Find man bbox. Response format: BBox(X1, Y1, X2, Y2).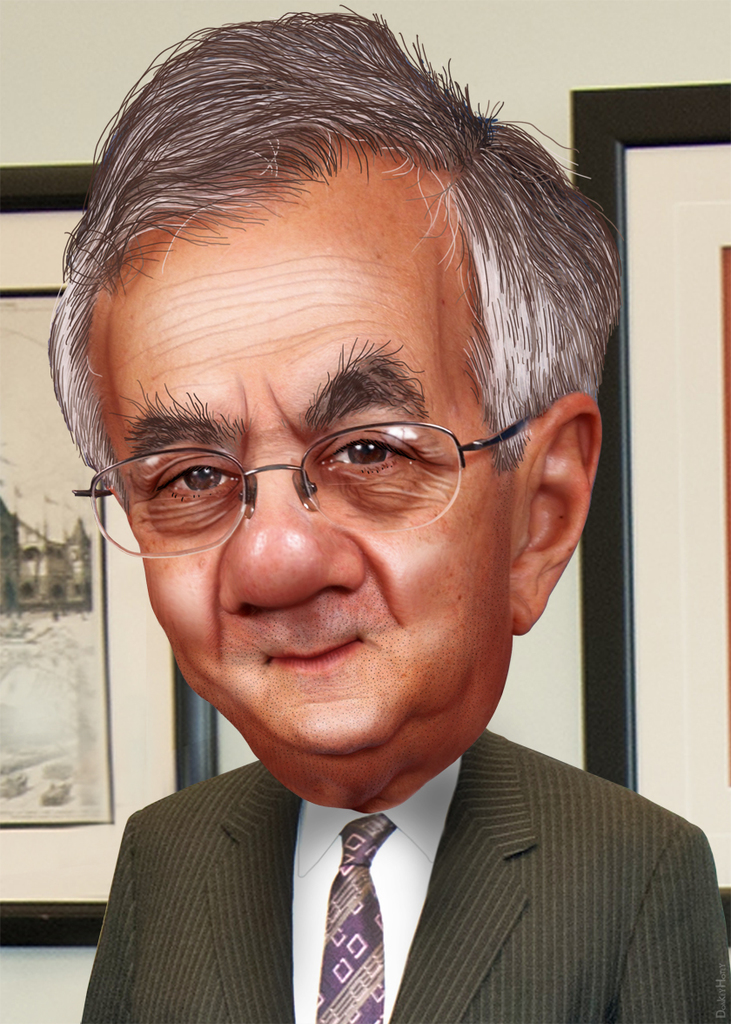
BBox(74, 72, 730, 1023).
